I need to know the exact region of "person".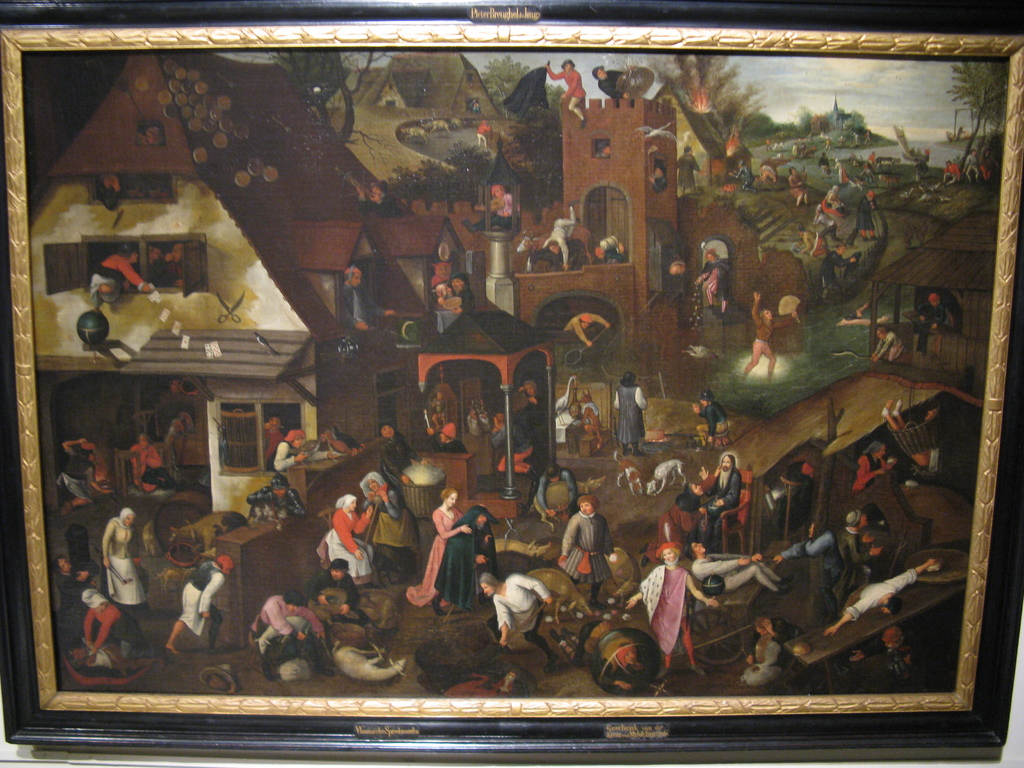
Region: region(680, 147, 707, 197).
